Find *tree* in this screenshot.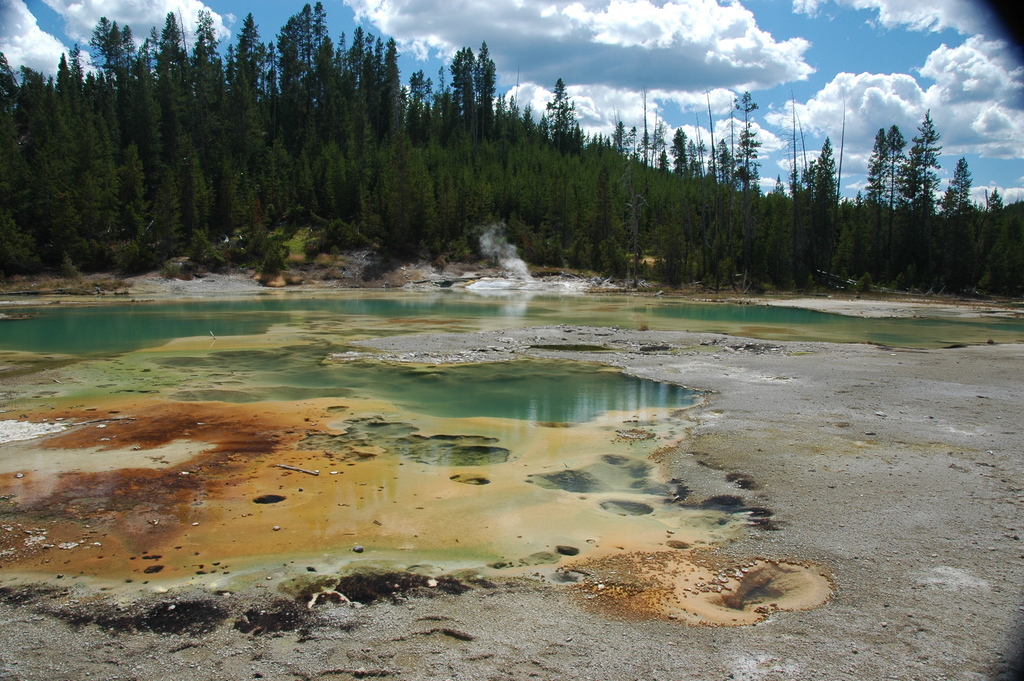
The bounding box for *tree* is (x1=937, y1=155, x2=973, y2=224).
